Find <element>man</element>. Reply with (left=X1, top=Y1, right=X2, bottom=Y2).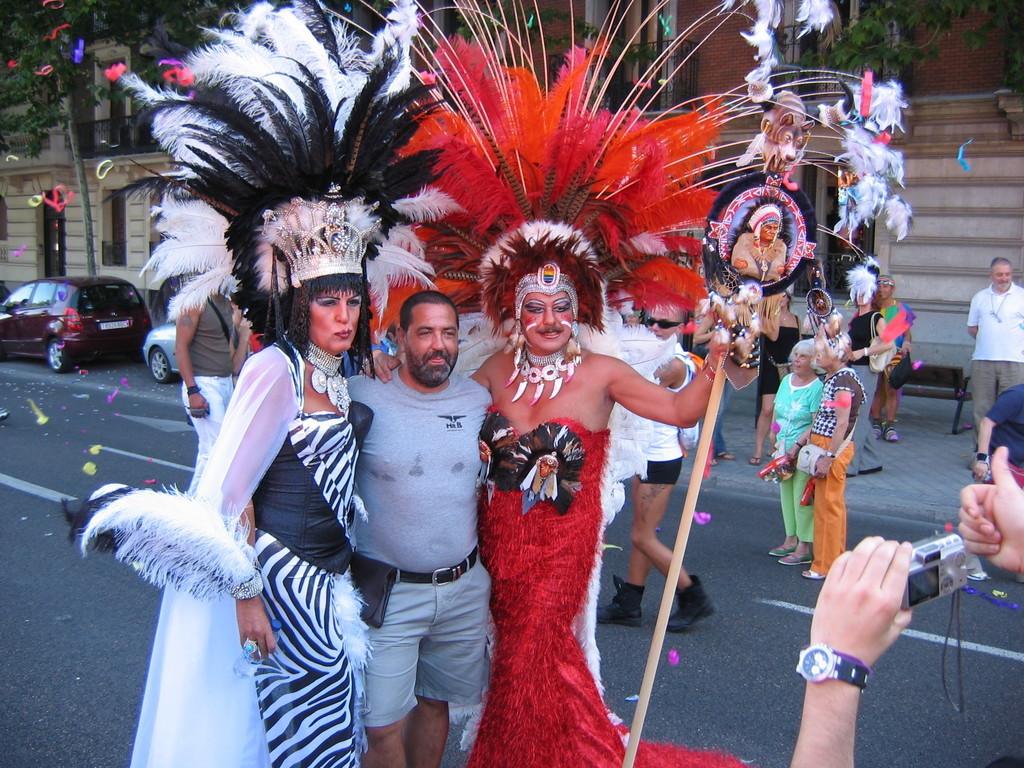
(left=198, top=228, right=497, bottom=767).
